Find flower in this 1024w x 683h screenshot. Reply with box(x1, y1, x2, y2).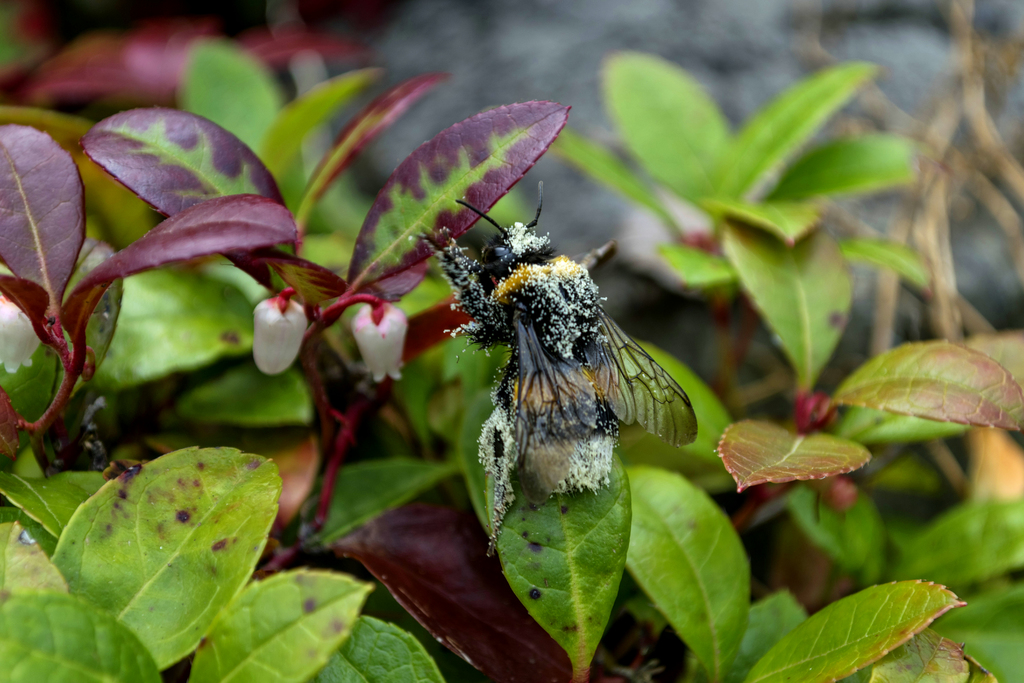
box(254, 300, 309, 374).
